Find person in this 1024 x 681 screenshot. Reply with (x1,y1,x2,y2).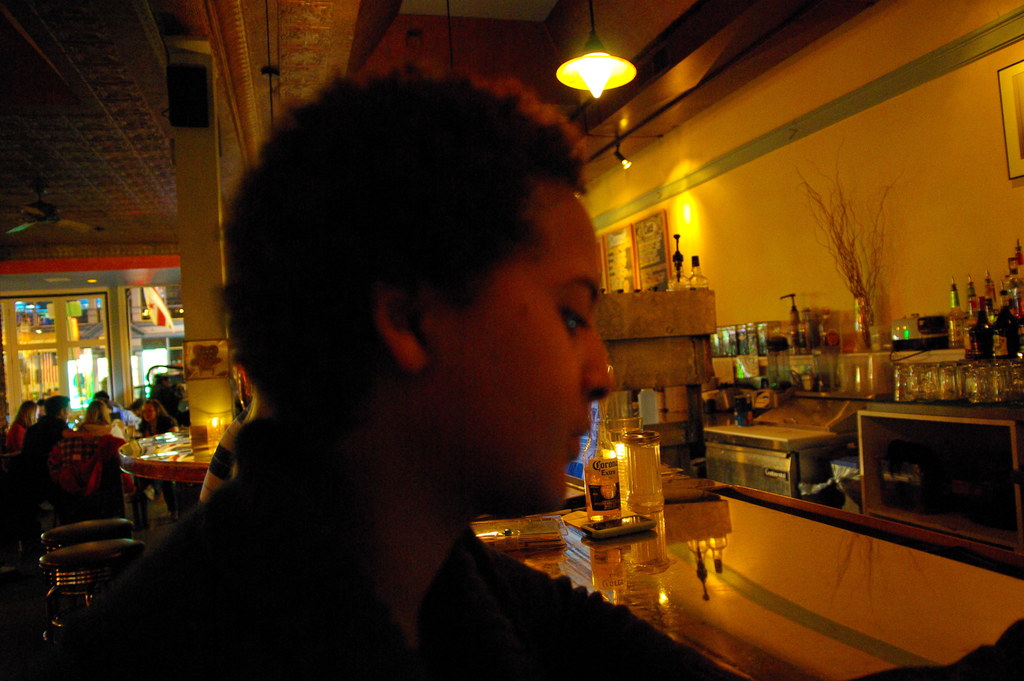
(74,398,118,440).
